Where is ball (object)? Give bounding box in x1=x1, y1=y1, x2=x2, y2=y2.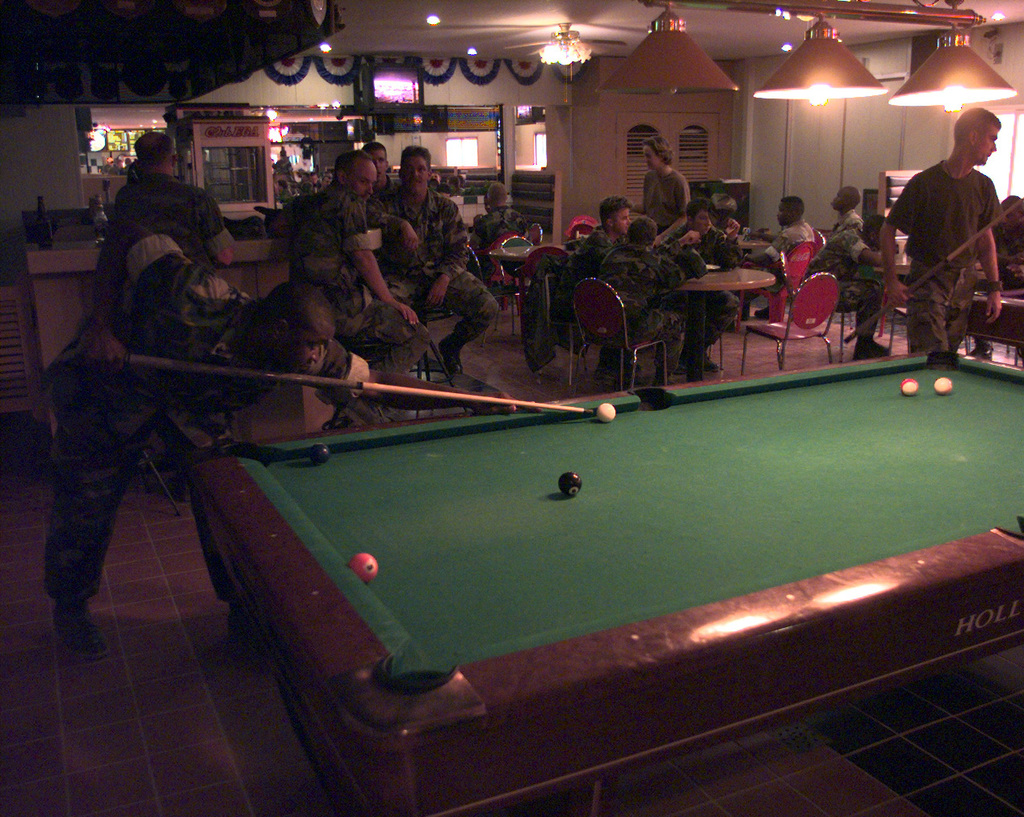
x1=931, y1=373, x2=955, y2=393.
